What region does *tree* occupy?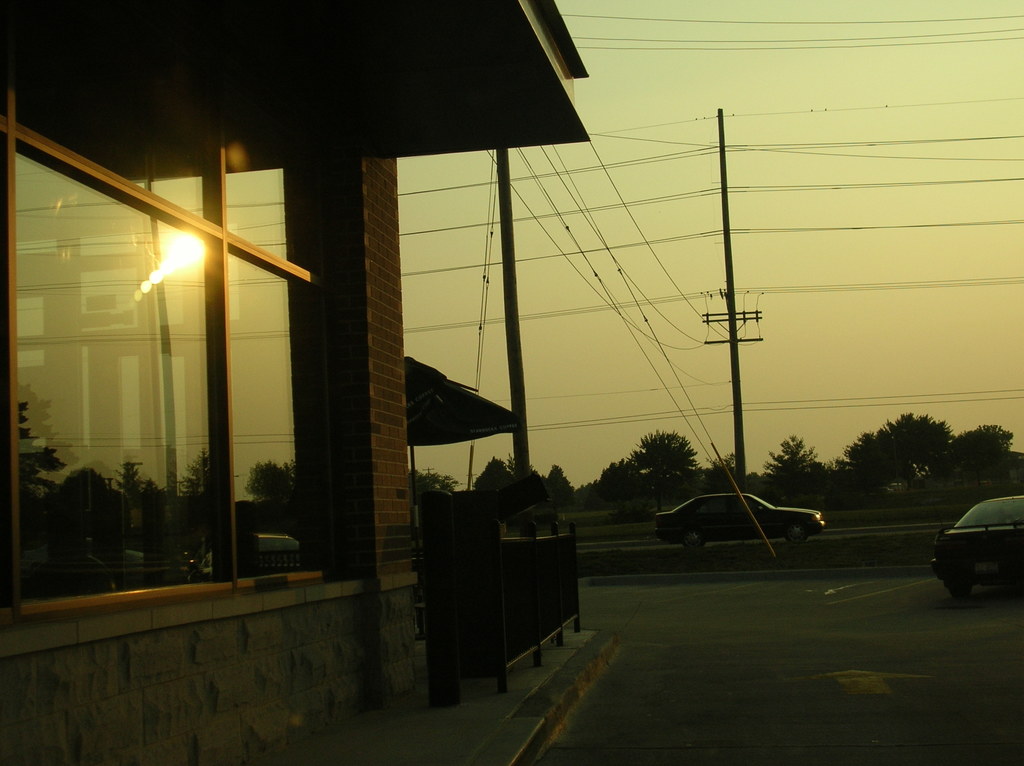
[left=470, top=450, right=515, bottom=518].
